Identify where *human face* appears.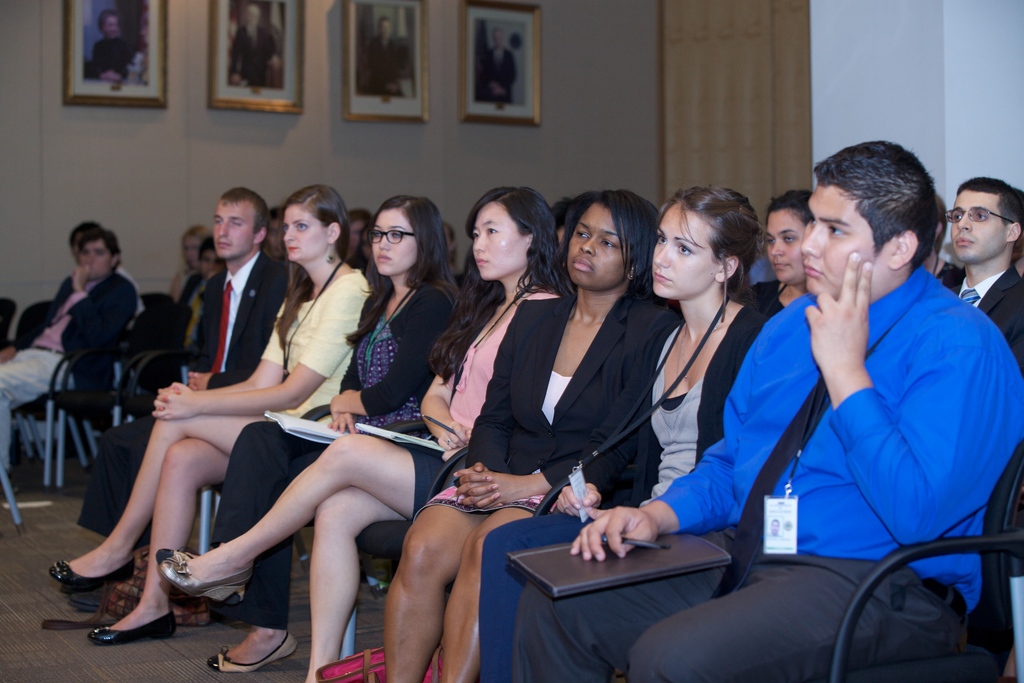
Appears at <box>212,204,255,256</box>.
